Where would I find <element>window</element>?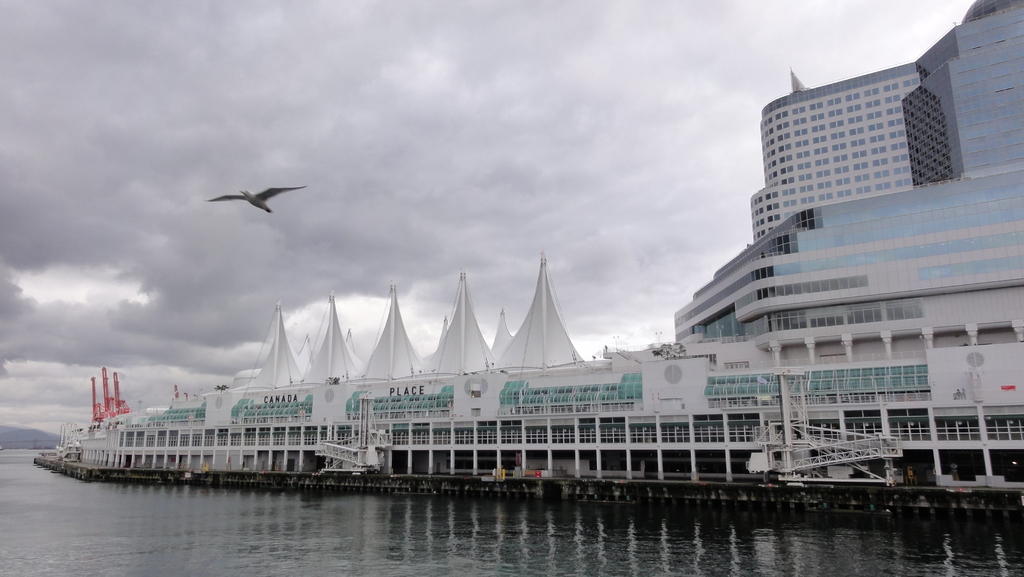
At (866, 111, 883, 120).
